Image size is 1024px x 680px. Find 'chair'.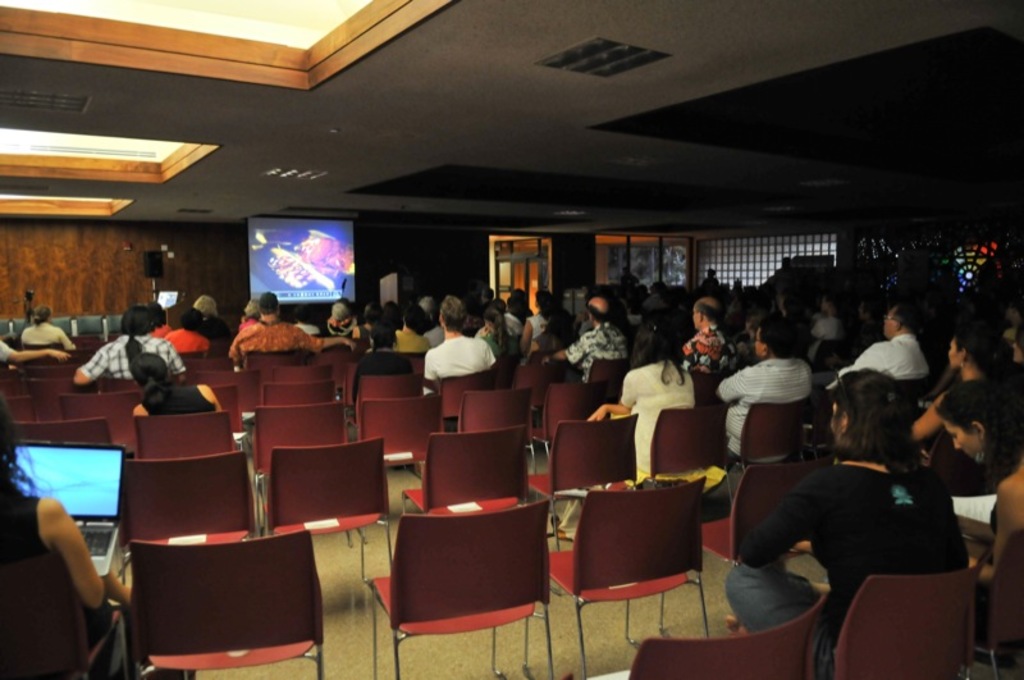
pyautogui.locateOnScreen(449, 391, 538, 478).
